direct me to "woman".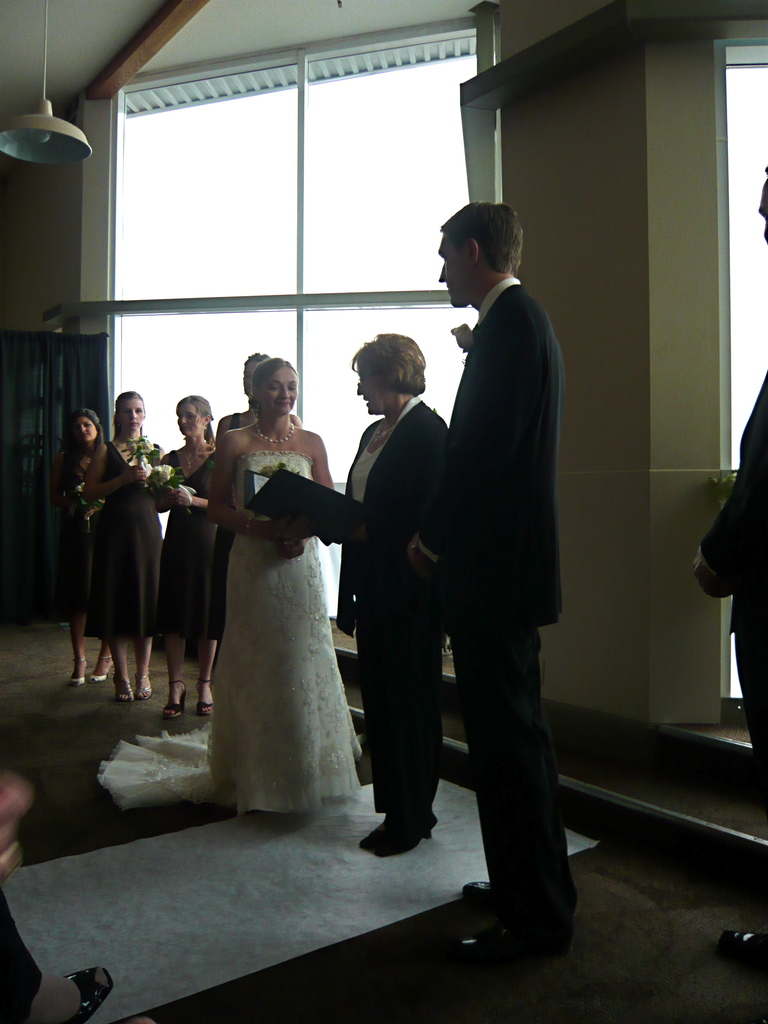
Direction: {"left": 212, "top": 348, "right": 307, "bottom": 549}.
